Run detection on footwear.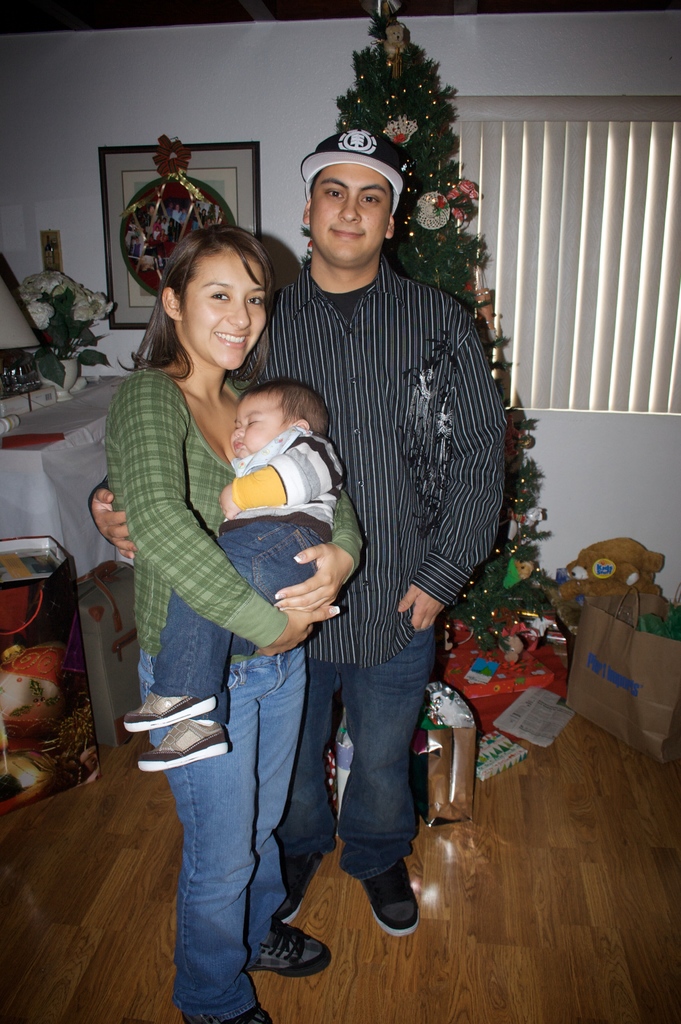
Result: detection(193, 1009, 268, 1023).
